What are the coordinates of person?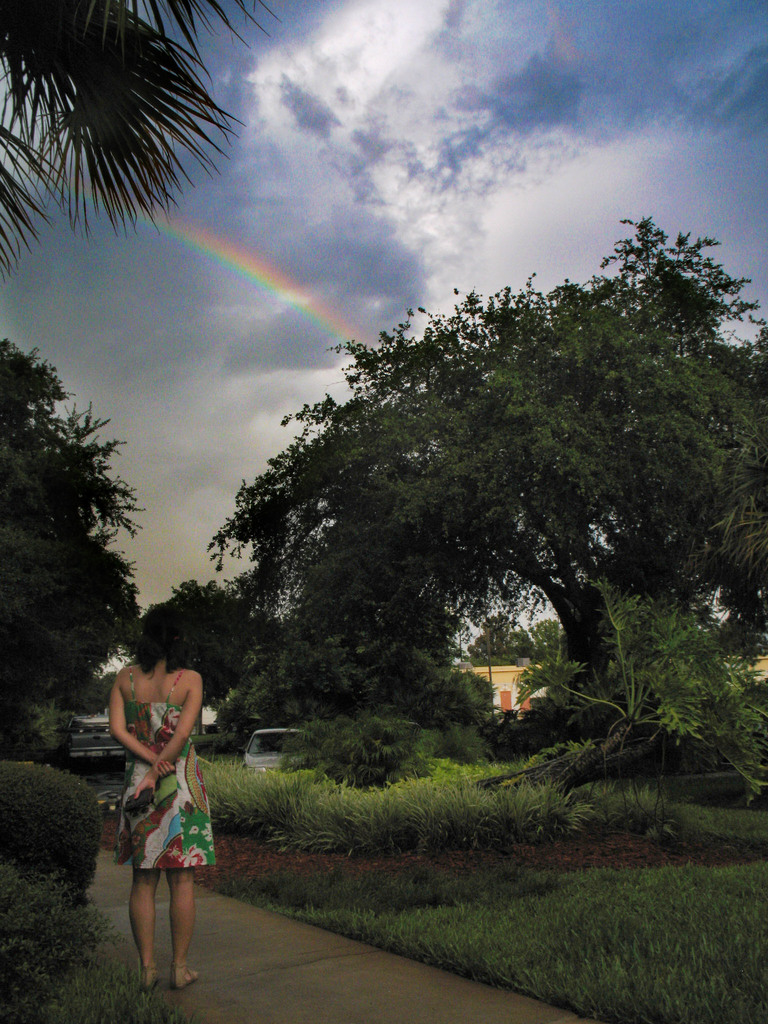
crop(108, 603, 220, 987).
